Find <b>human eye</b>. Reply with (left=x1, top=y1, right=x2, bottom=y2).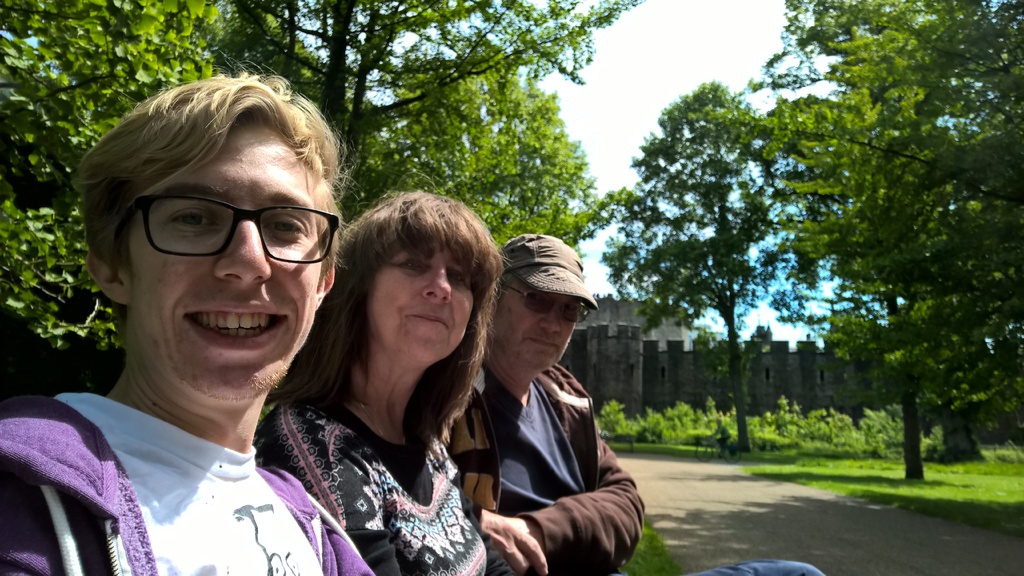
(left=397, top=256, right=427, bottom=272).
